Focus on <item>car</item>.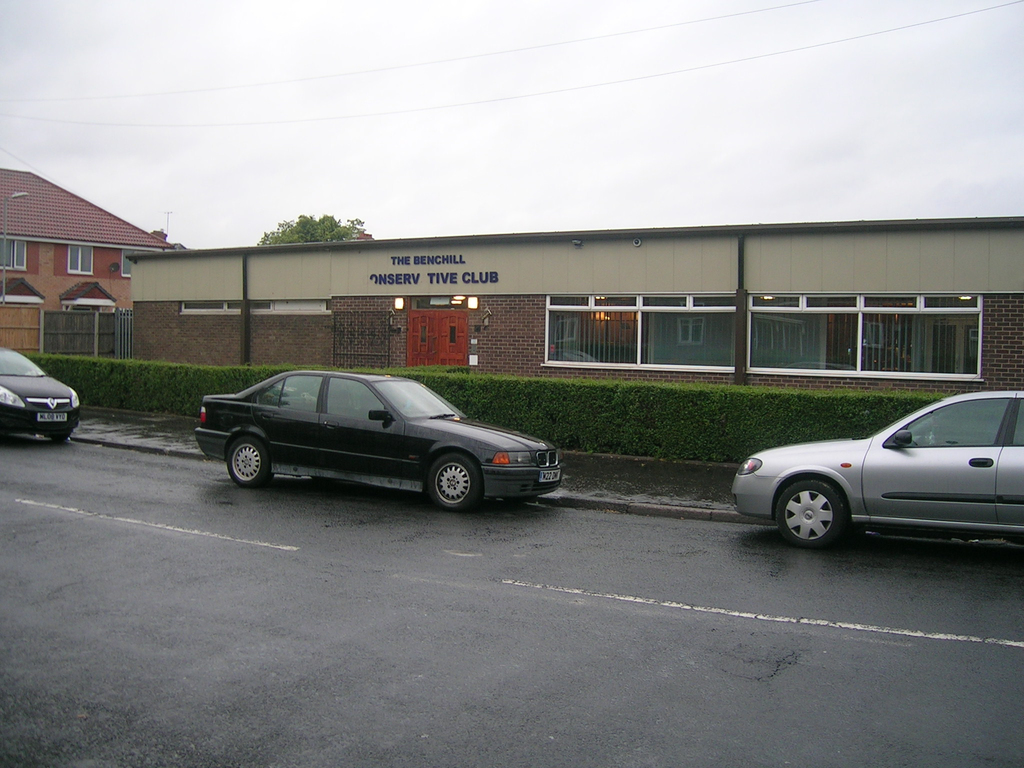
Focused at 0 344 84 442.
